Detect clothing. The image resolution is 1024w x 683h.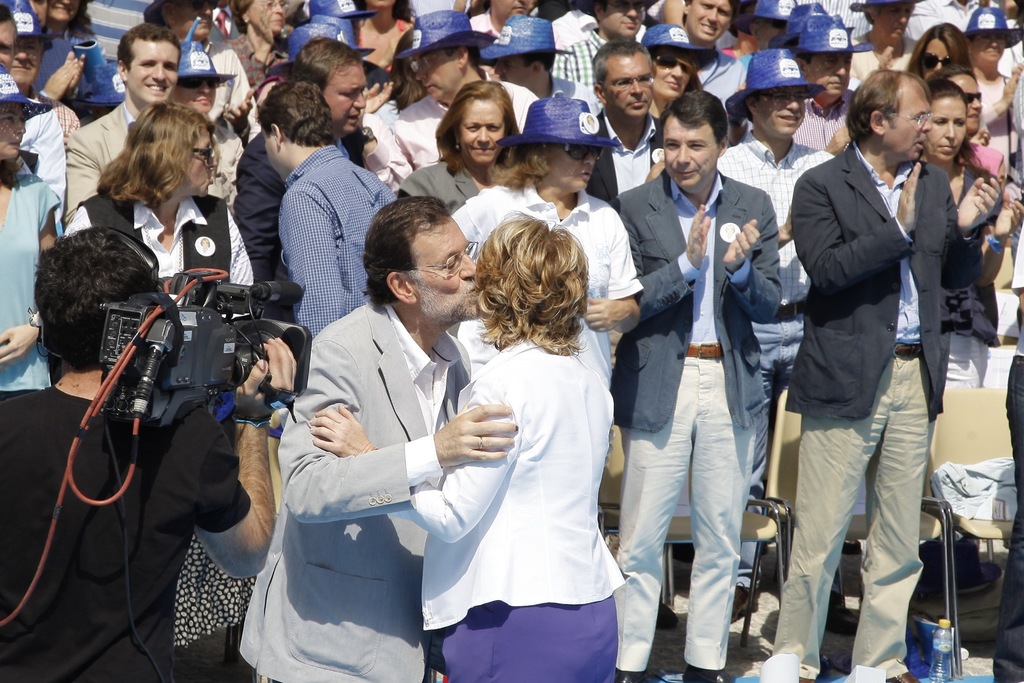
bbox=[56, 104, 140, 212].
